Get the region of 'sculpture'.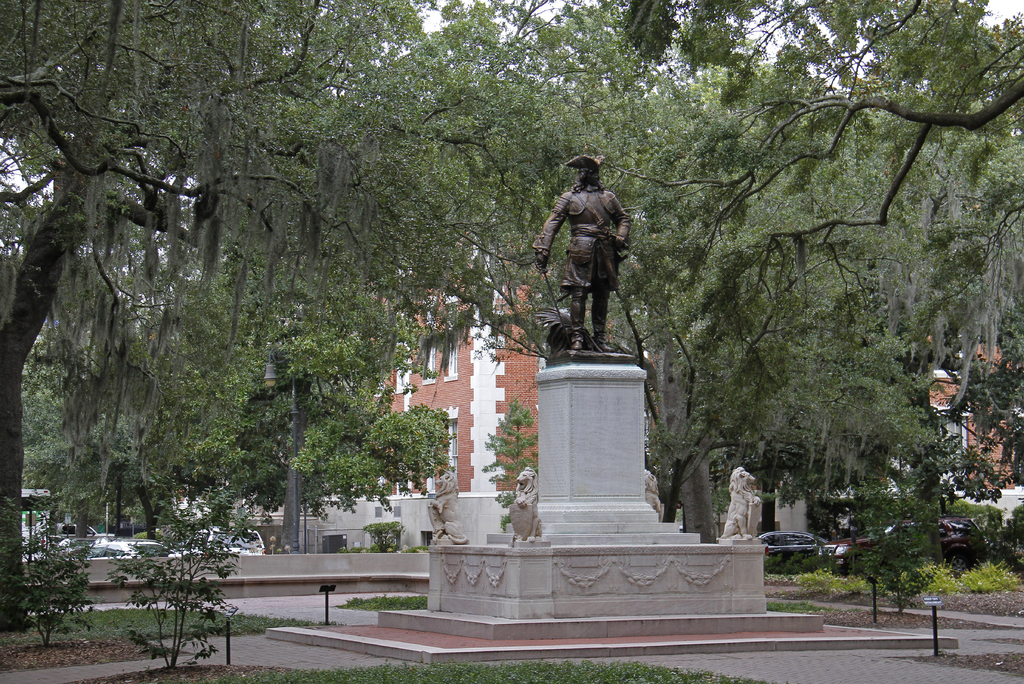
[717, 468, 764, 546].
